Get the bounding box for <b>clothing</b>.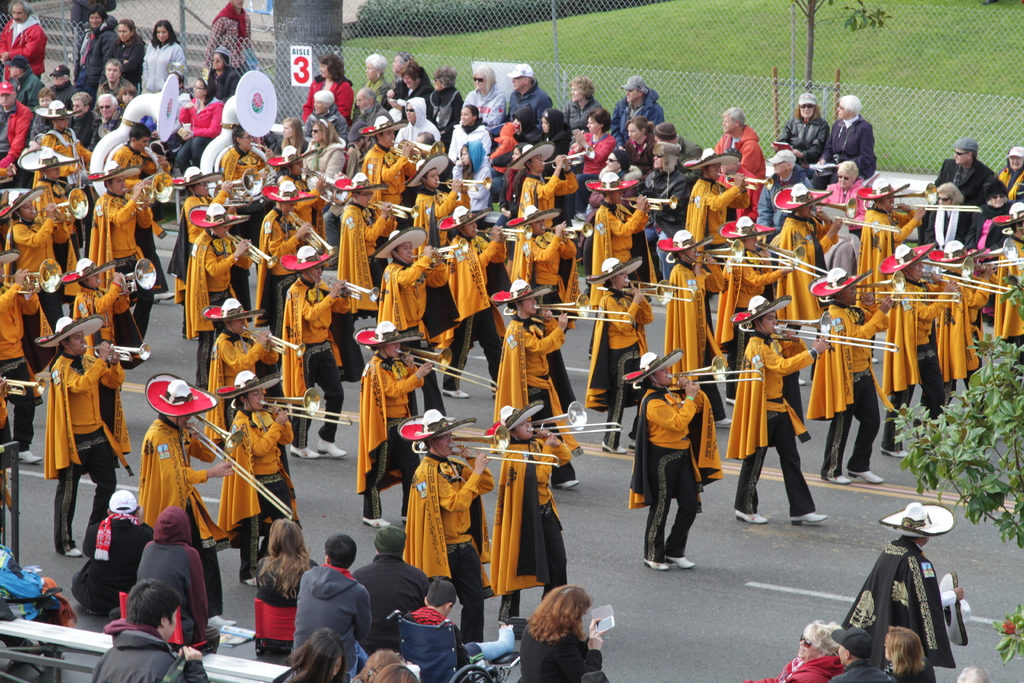
Rect(662, 267, 719, 381).
